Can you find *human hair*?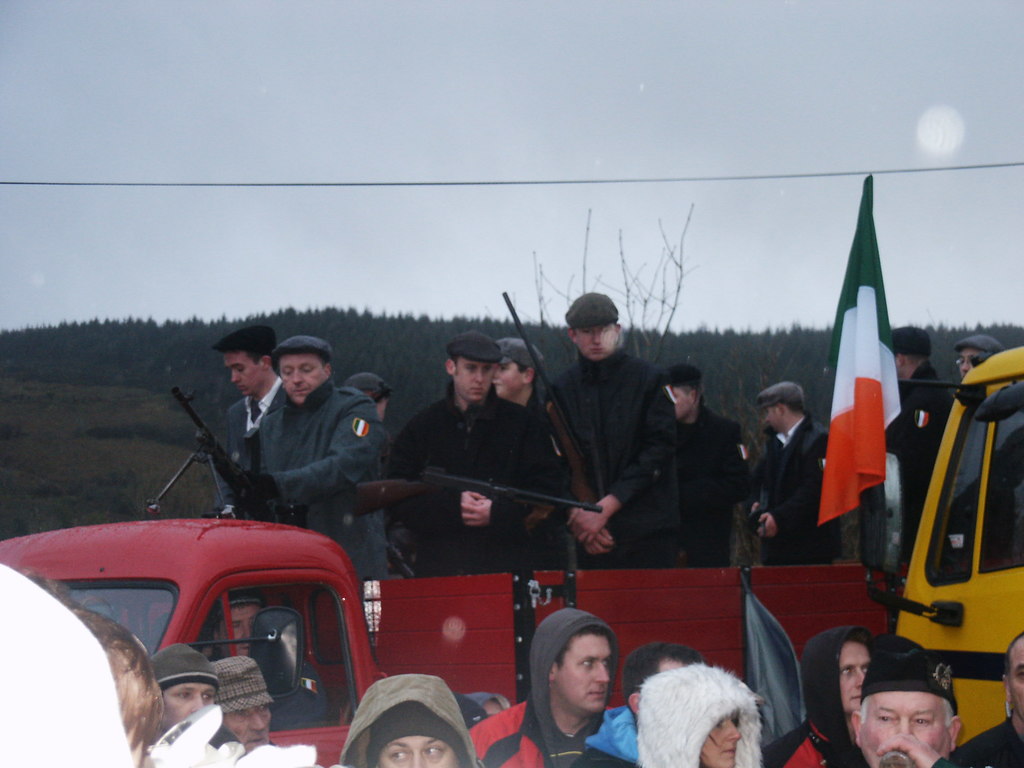
Yes, bounding box: 276/357/329/382.
